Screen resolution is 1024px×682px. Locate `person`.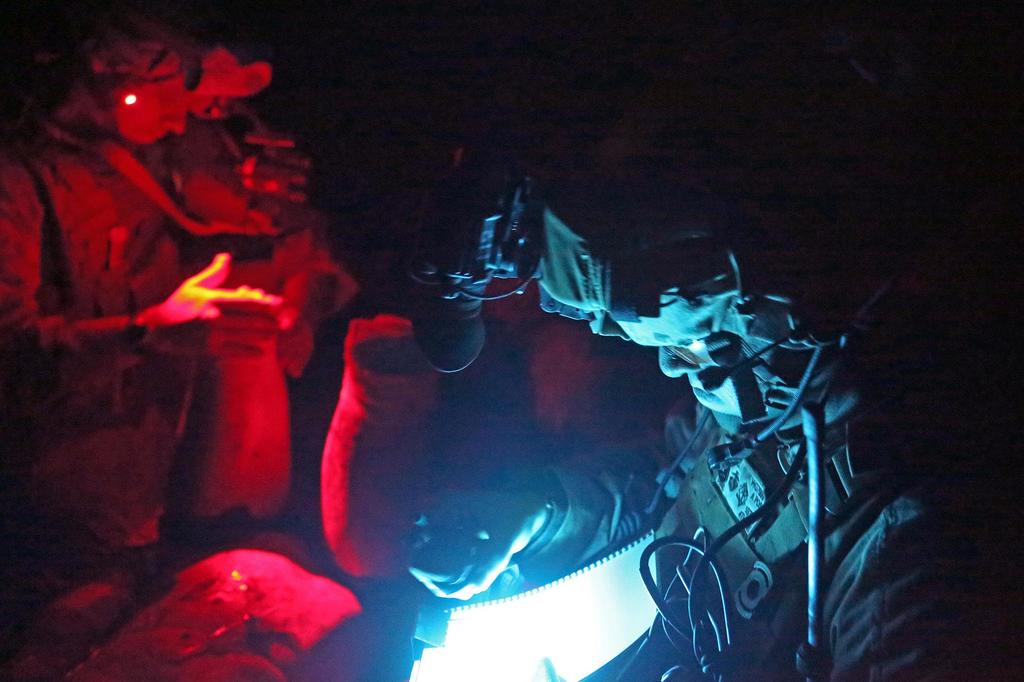
(0, 4, 291, 598).
